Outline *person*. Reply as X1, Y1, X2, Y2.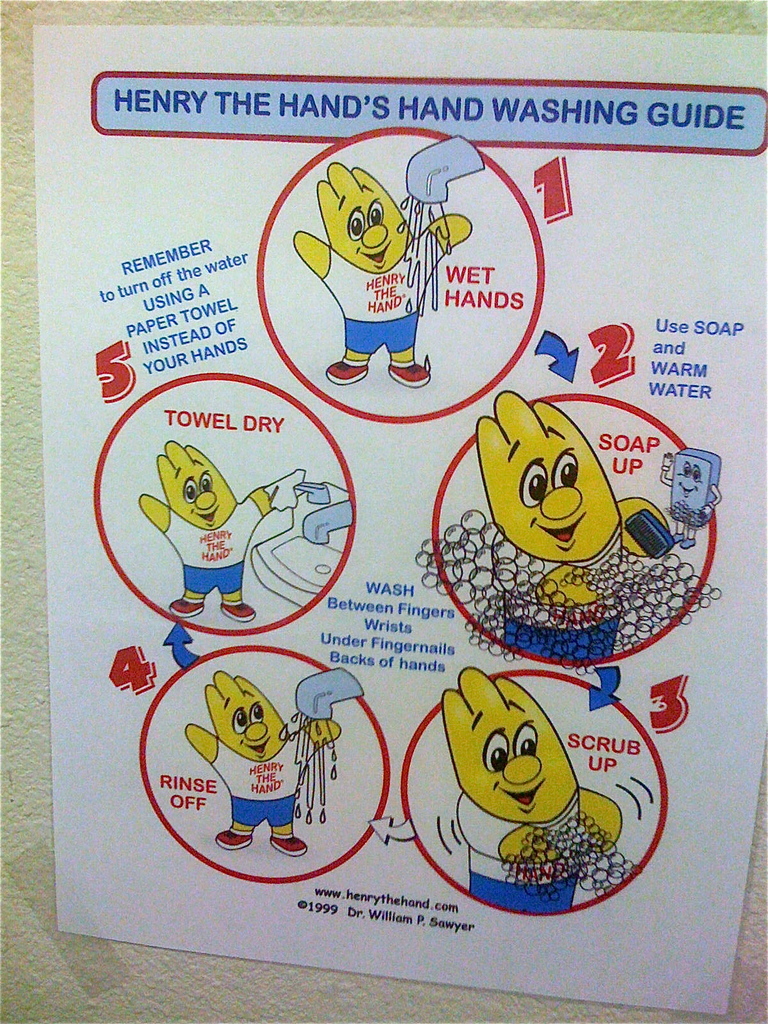
472, 391, 668, 657.
